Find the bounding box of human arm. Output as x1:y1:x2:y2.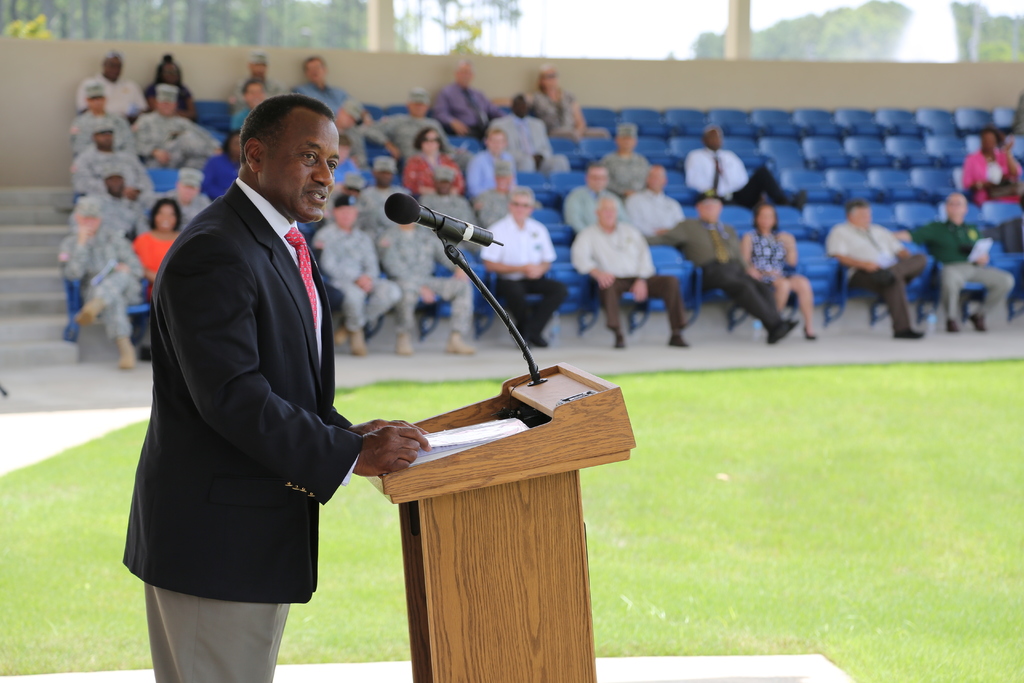
319:236:375:299.
